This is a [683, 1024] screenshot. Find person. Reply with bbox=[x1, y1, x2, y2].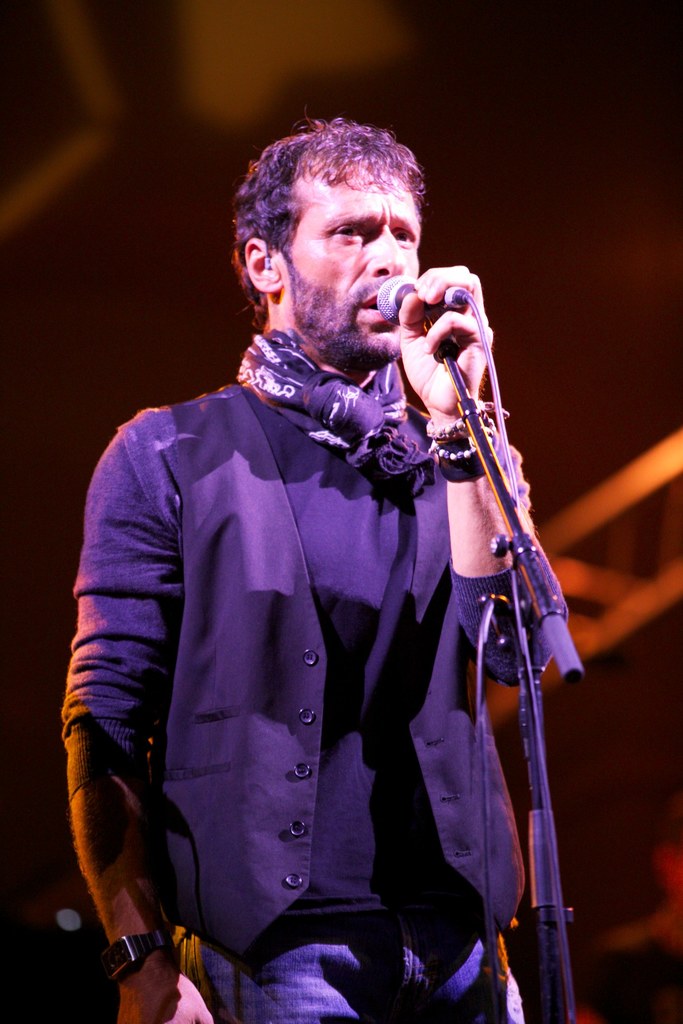
bbox=[58, 122, 533, 1023].
